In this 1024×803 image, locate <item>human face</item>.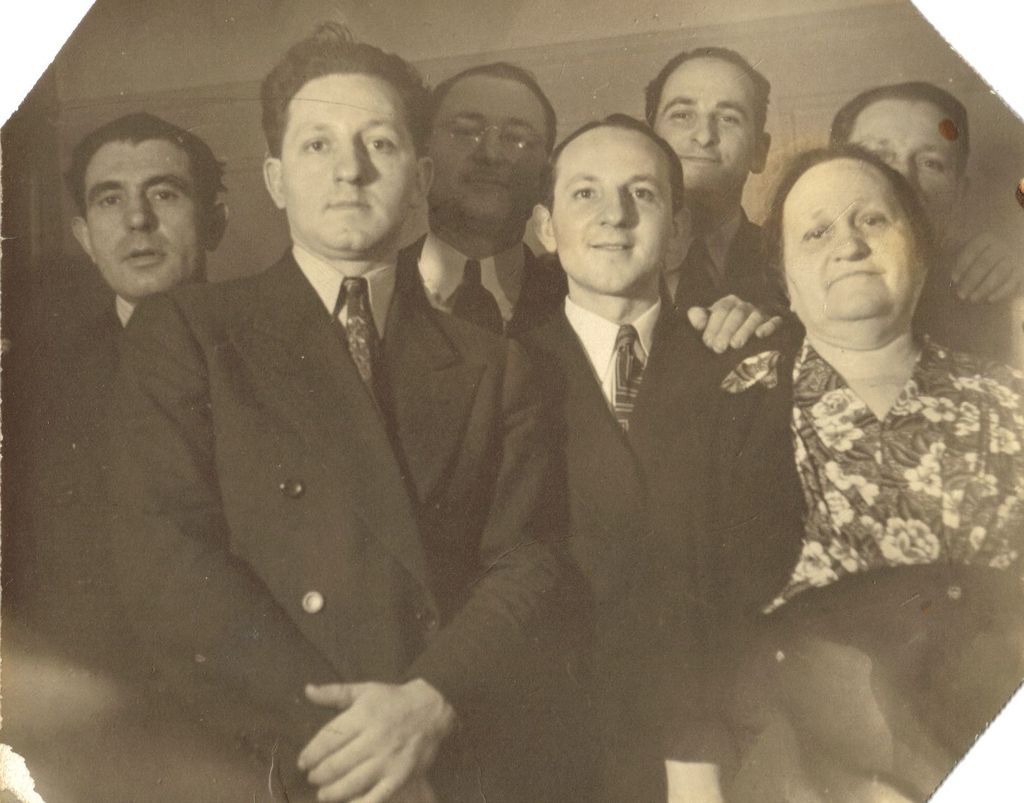
Bounding box: <box>282,75,420,258</box>.
